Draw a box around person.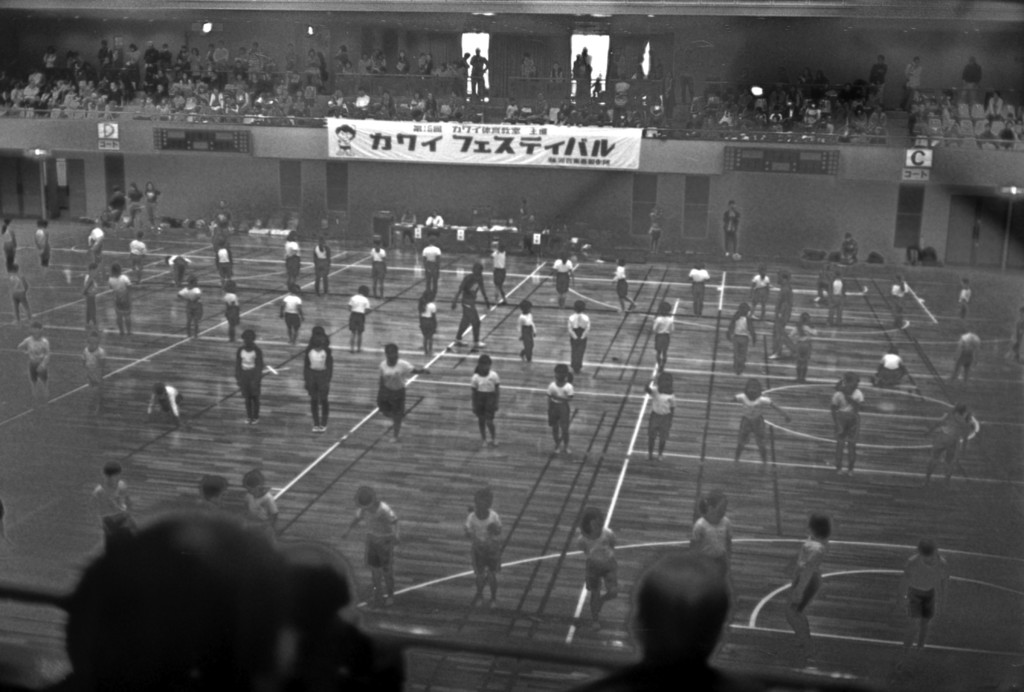
(89,226,99,281).
